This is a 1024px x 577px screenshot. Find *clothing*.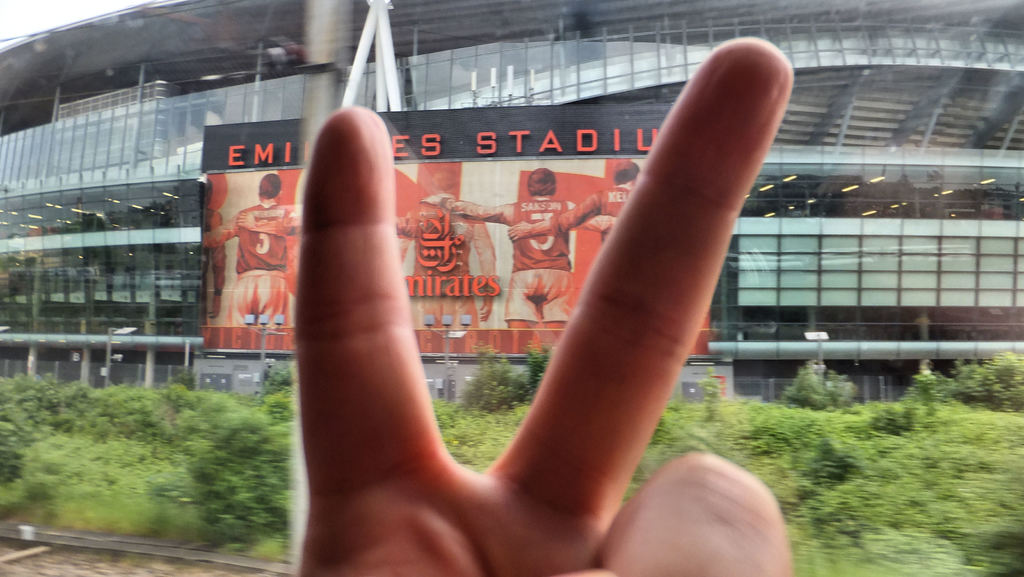
Bounding box: l=399, t=194, r=499, b=328.
